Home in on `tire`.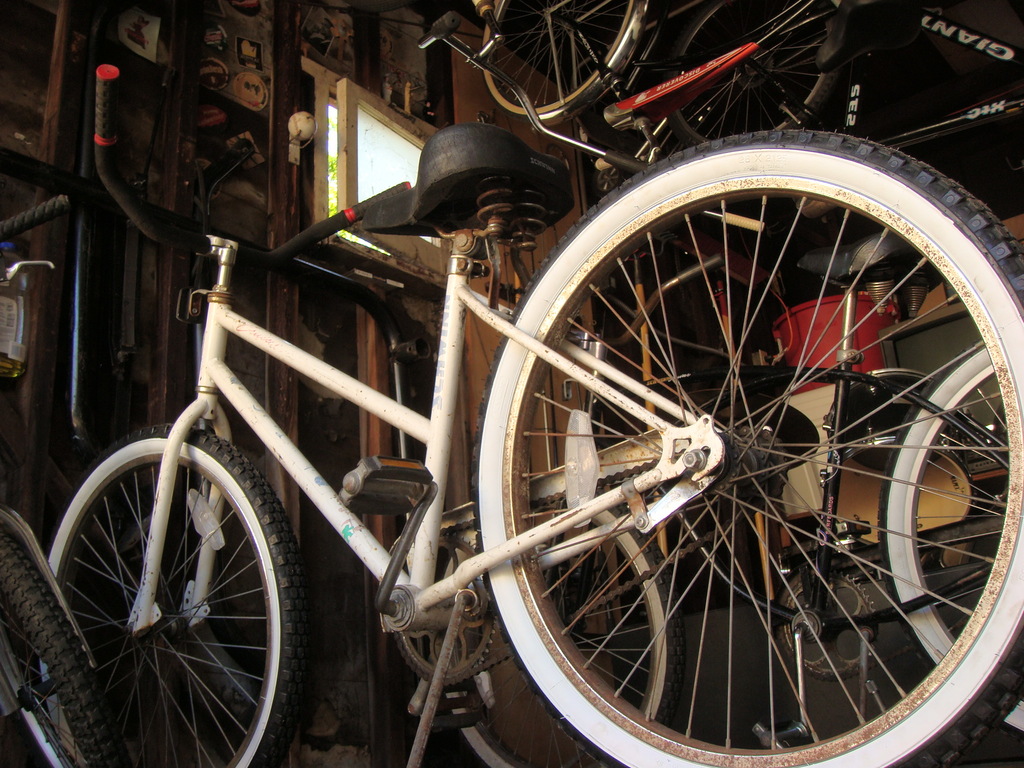
Homed in at bbox=[38, 422, 305, 767].
